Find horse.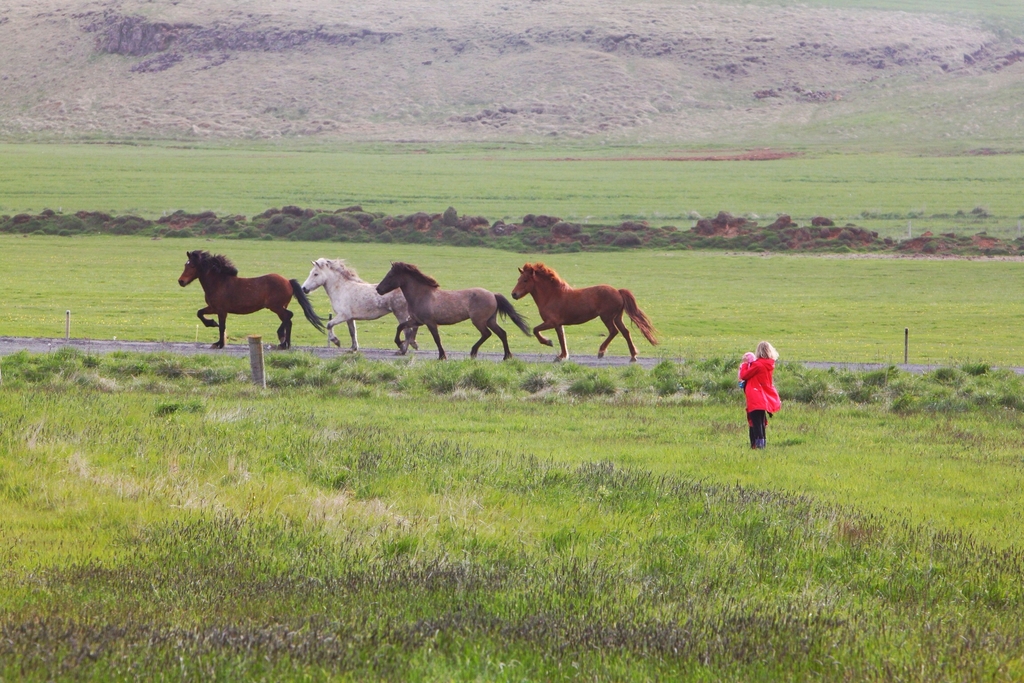
(509,263,658,361).
